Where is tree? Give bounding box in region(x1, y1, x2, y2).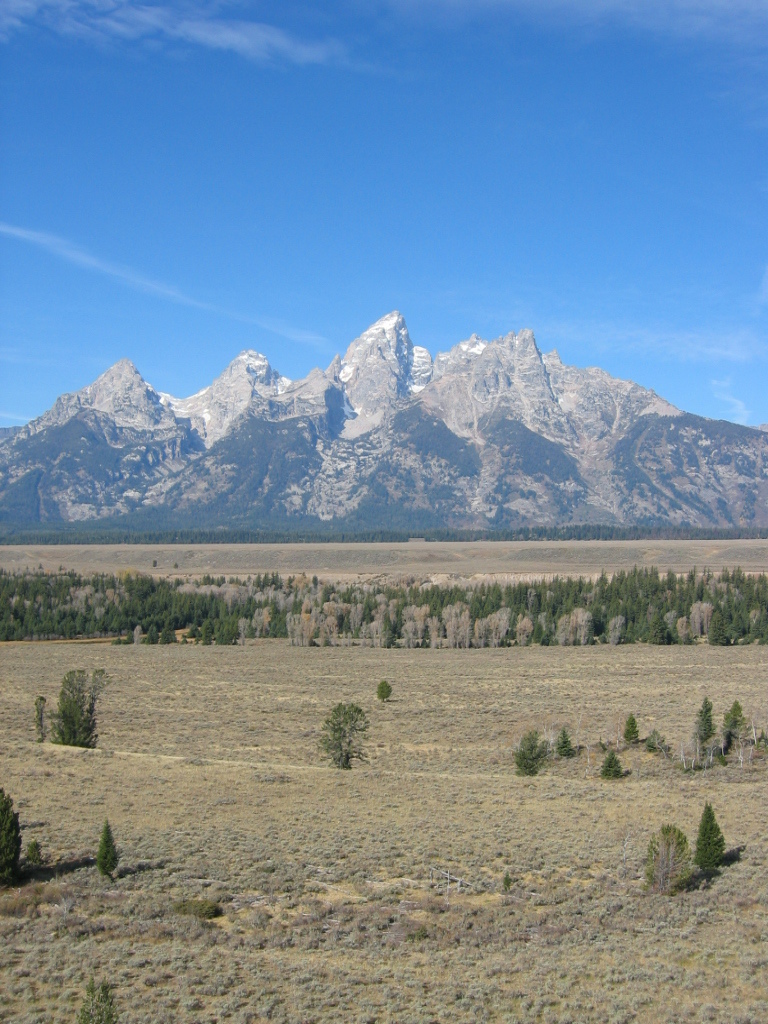
region(717, 704, 750, 750).
